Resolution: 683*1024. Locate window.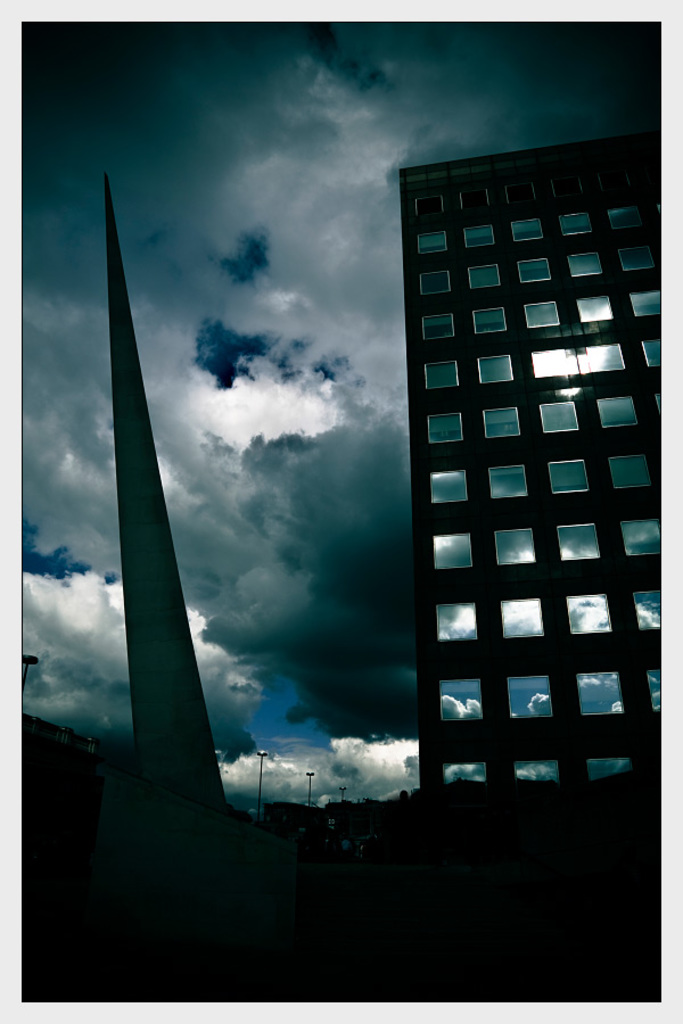
{"x1": 617, "y1": 456, "x2": 660, "y2": 497}.
